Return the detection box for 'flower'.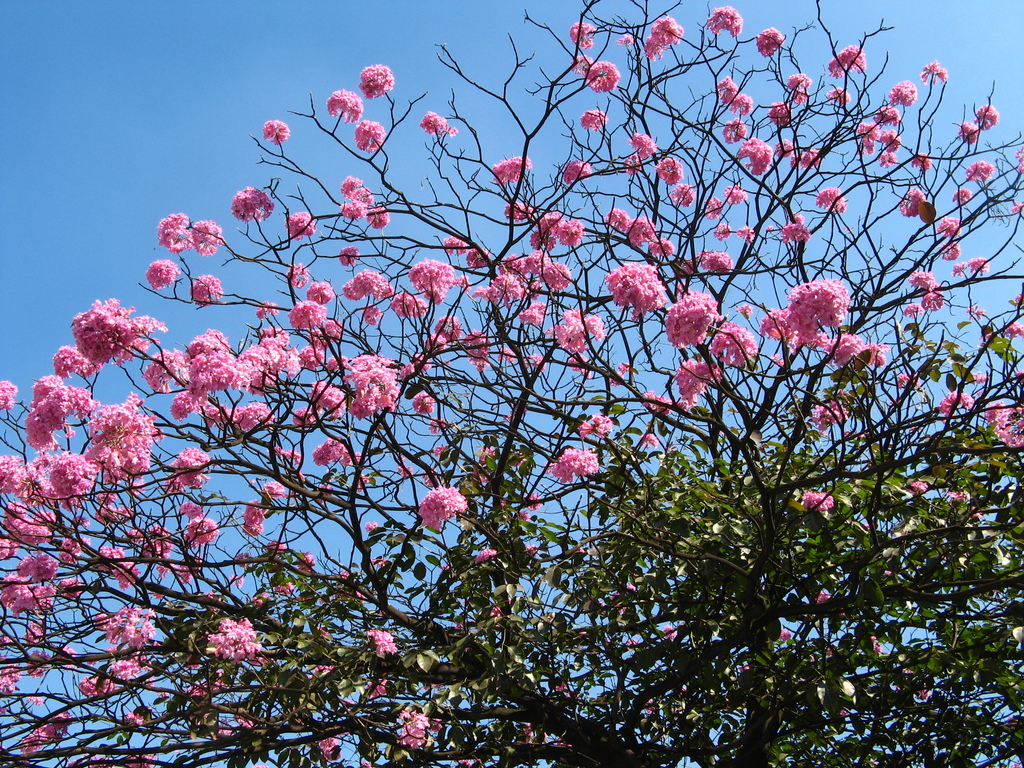
BBox(623, 154, 643, 177).
